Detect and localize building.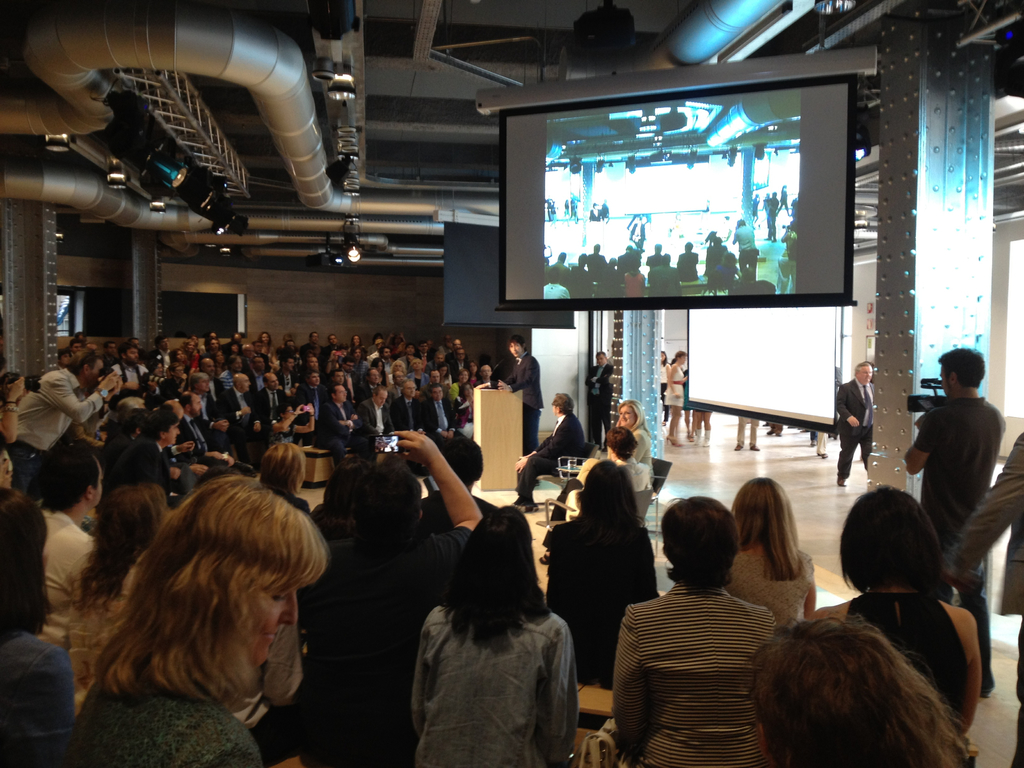
Localized at [0, 0, 1023, 767].
